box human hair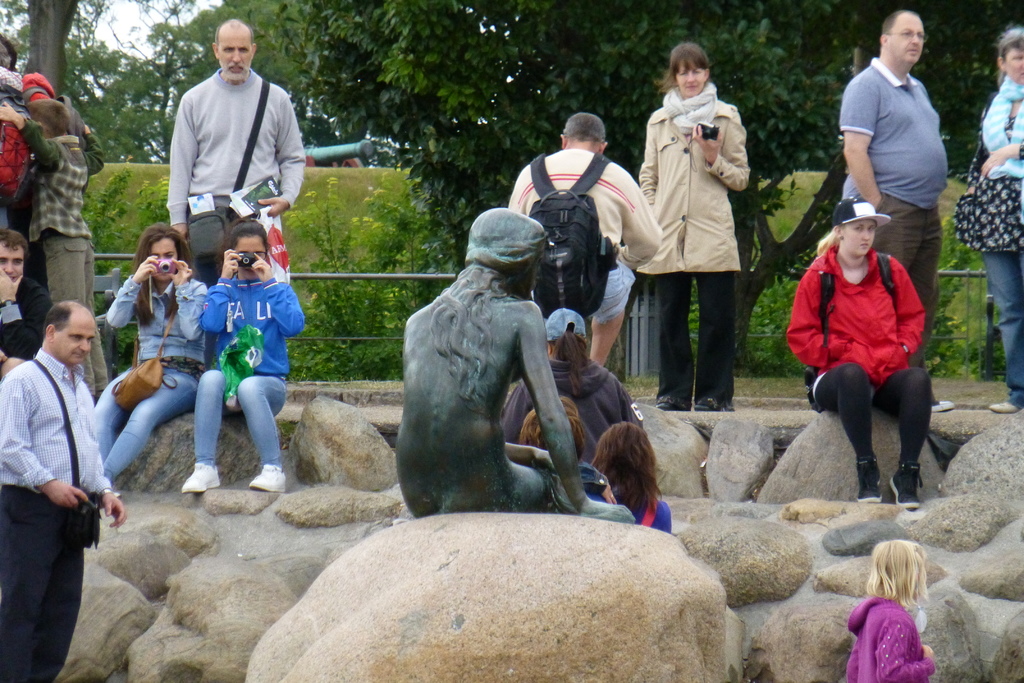
(left=589, top=420, right=662, bottom=513)
